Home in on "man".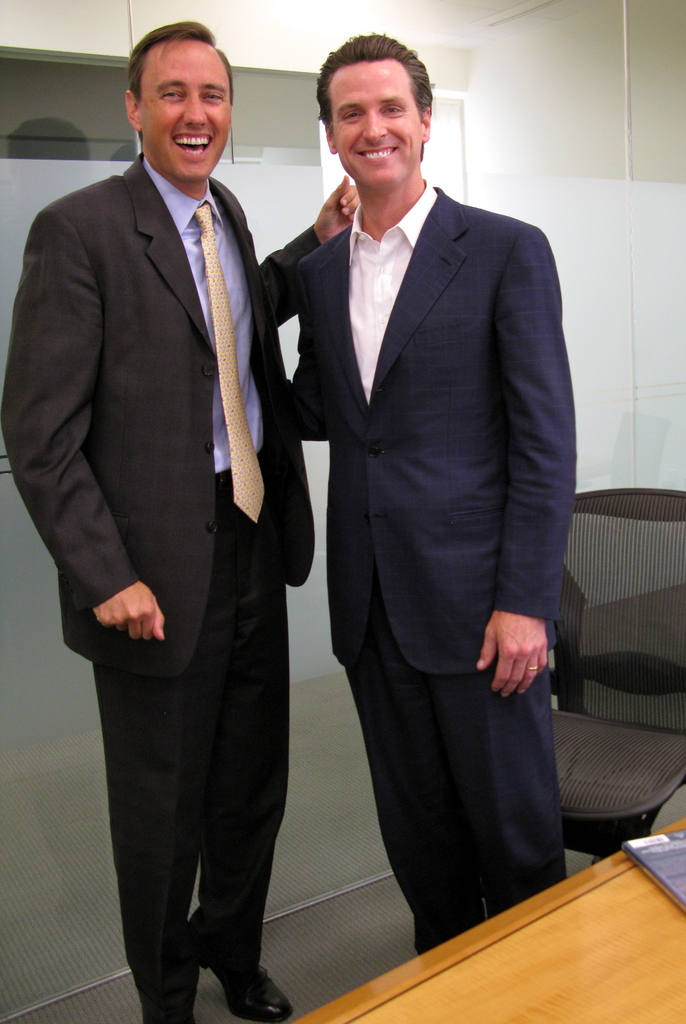
Homed in at region(0, 17, 360, 1023).
